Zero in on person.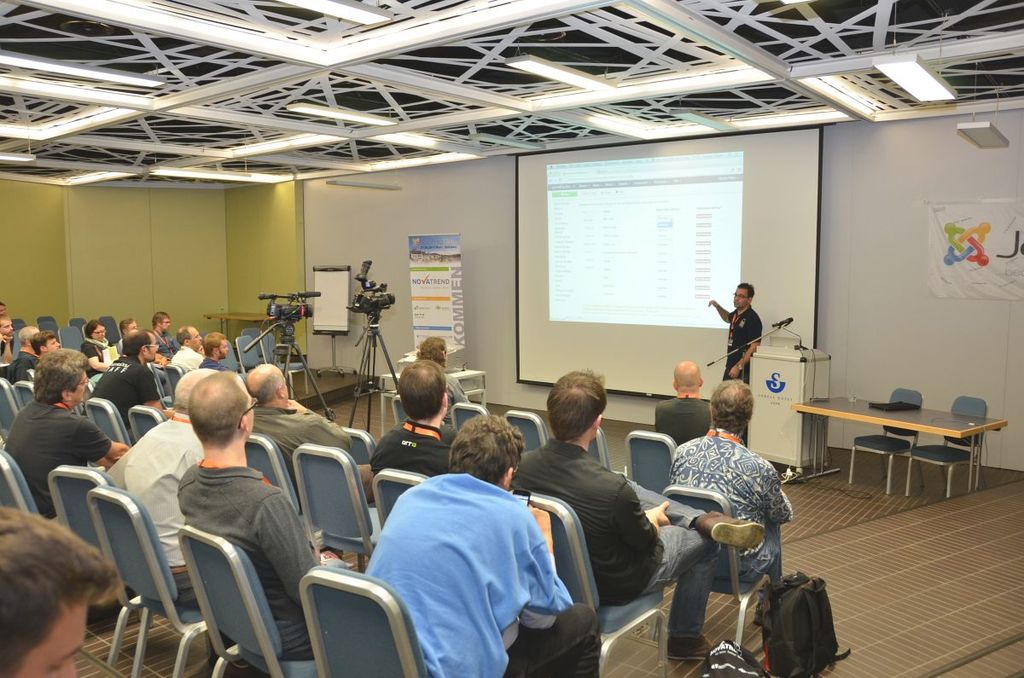
Zeroed in: {"x1": 696, "y1": 277, "x2": 764, "y2": 424}.
